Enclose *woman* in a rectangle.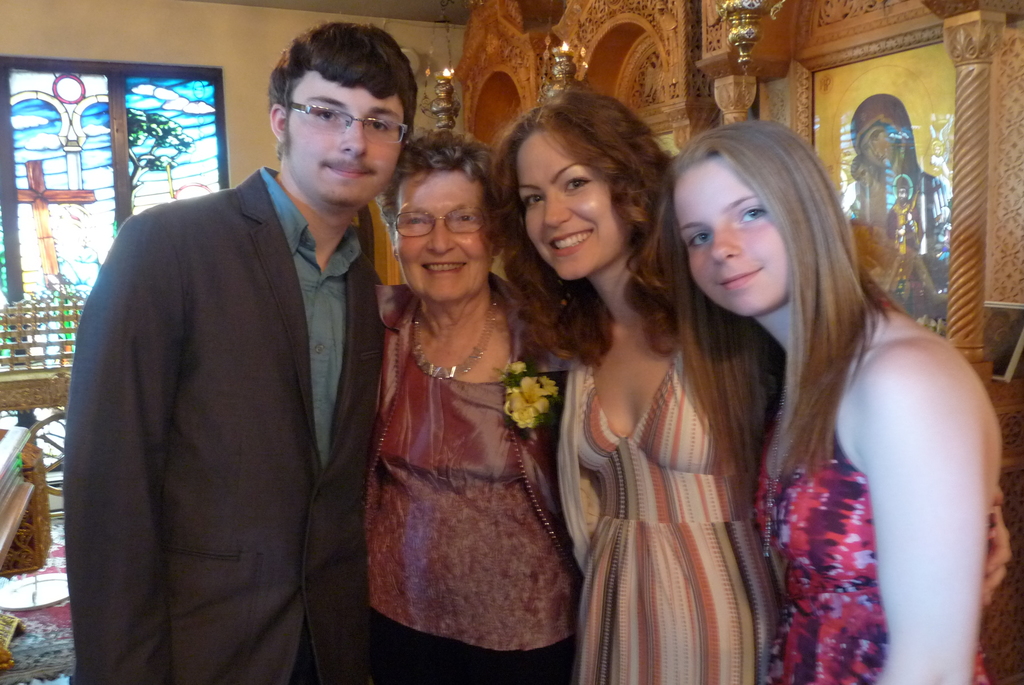
detection(483, 88, 1023, 684).
